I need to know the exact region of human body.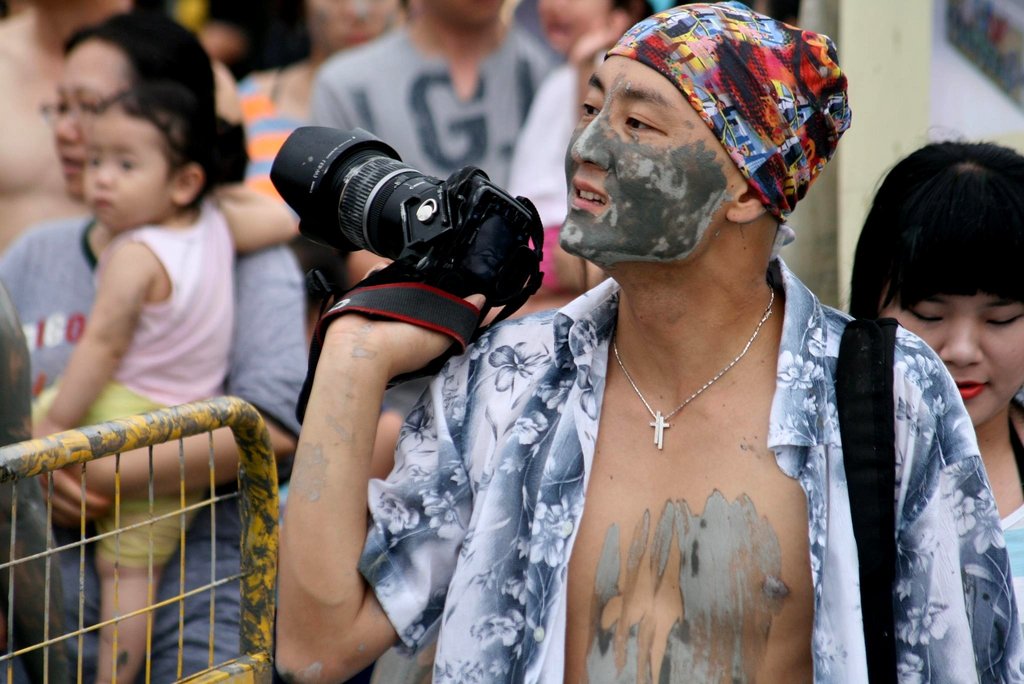
Region: l=516, t=45, r=617, b=320.
